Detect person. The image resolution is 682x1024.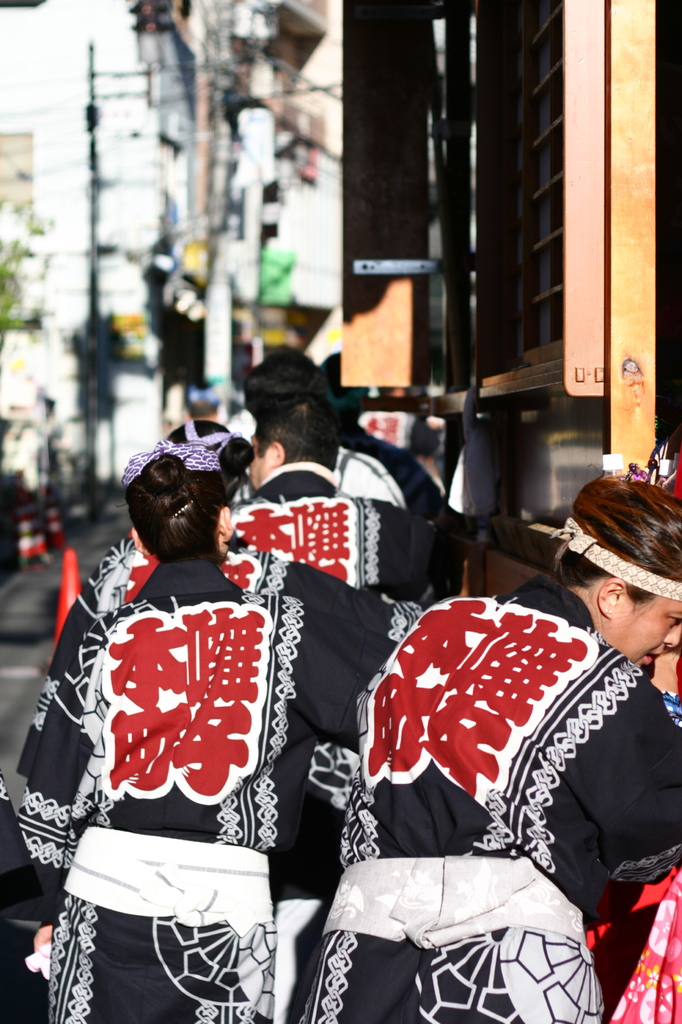
<box>308,479,681,1023</box>.
